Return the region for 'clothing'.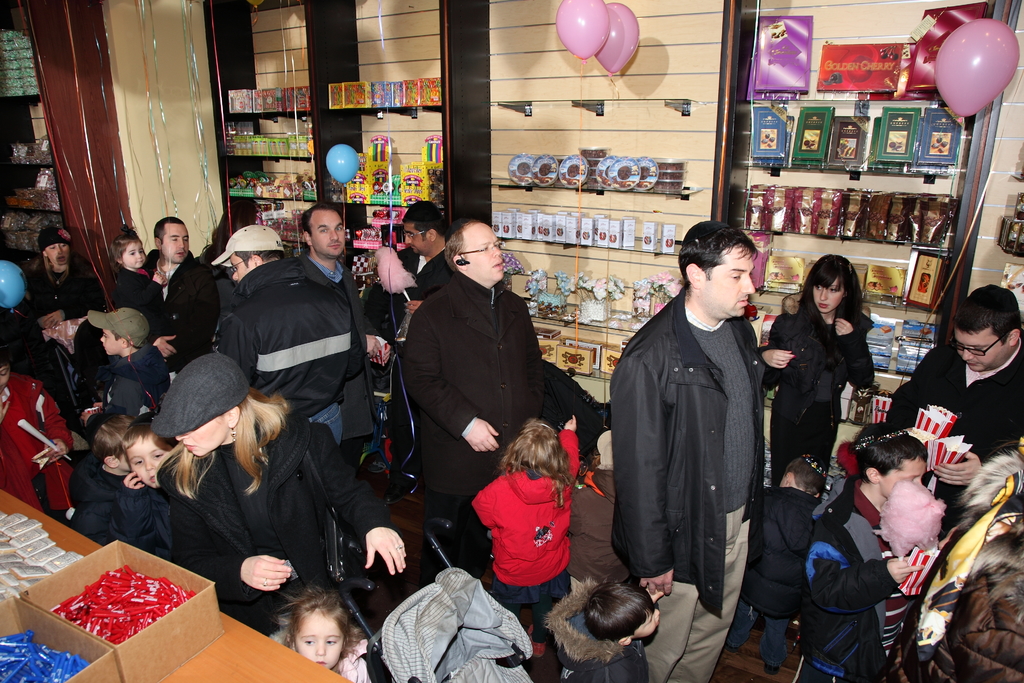
box=[732, 487, 817, 673].
